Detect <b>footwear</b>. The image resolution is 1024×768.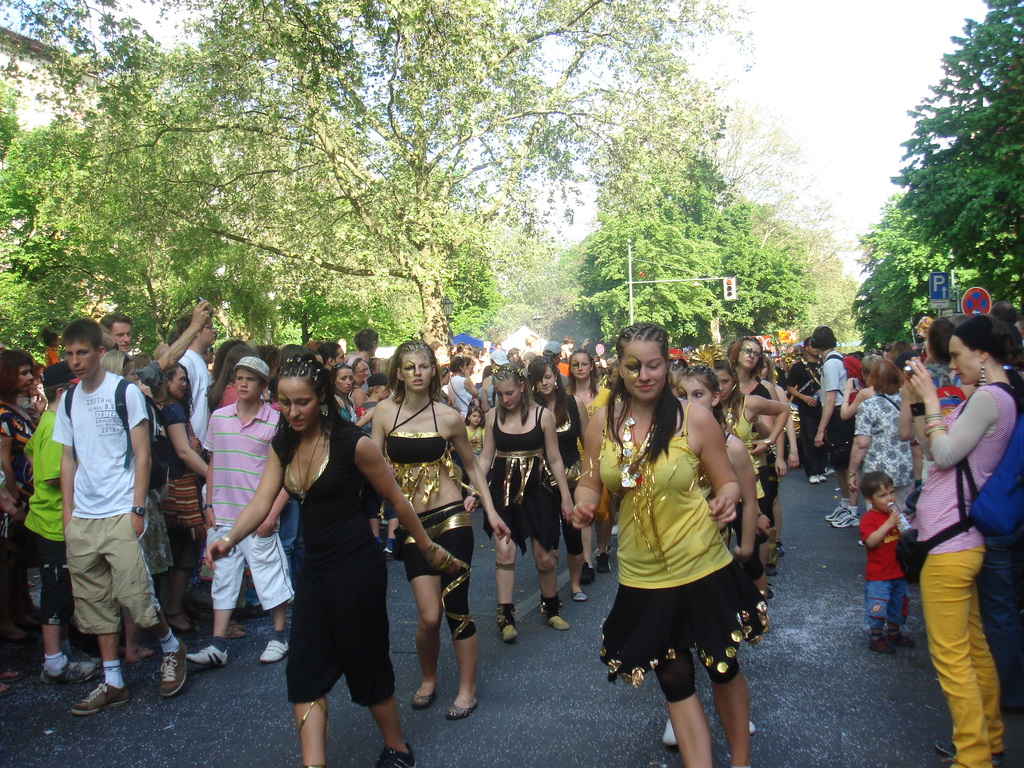
{"x1": 120, "y1": 648, "x2": 160, "y2": 680}.
